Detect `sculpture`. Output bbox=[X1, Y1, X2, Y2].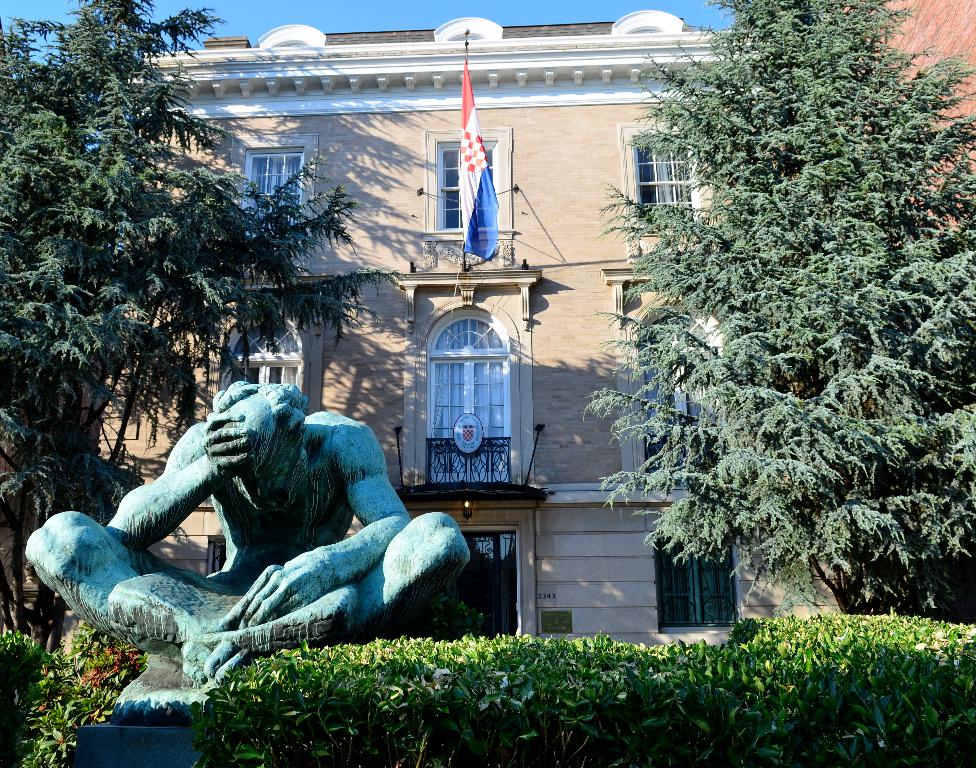
bbox=[33, 357, 471, 703].
